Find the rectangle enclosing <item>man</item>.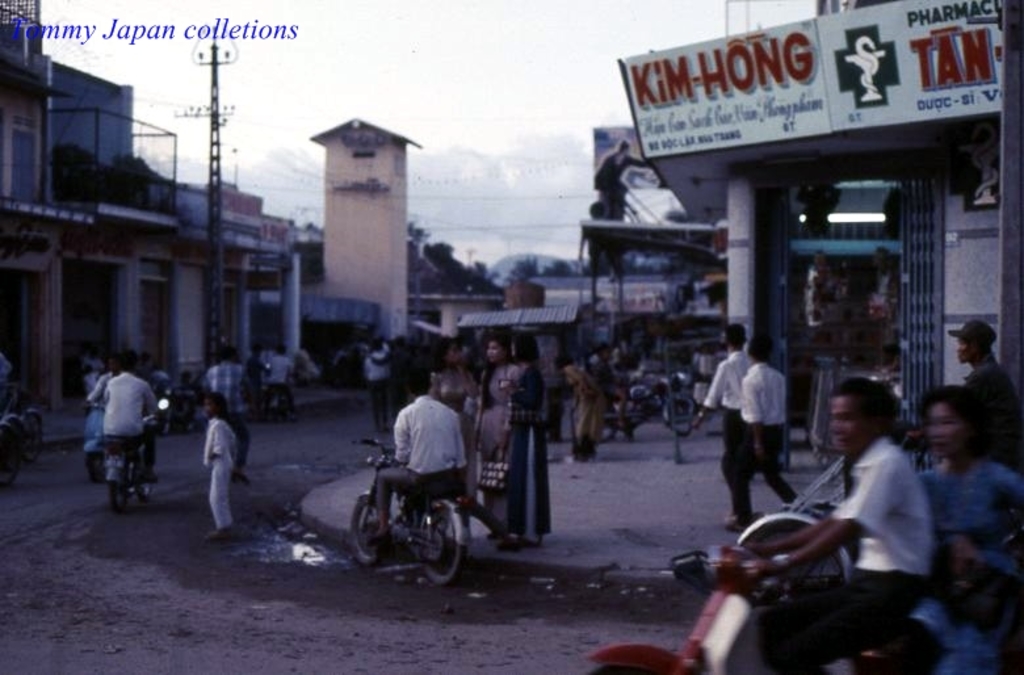
<bbox>259, 341, 290, 422</bbox>.
